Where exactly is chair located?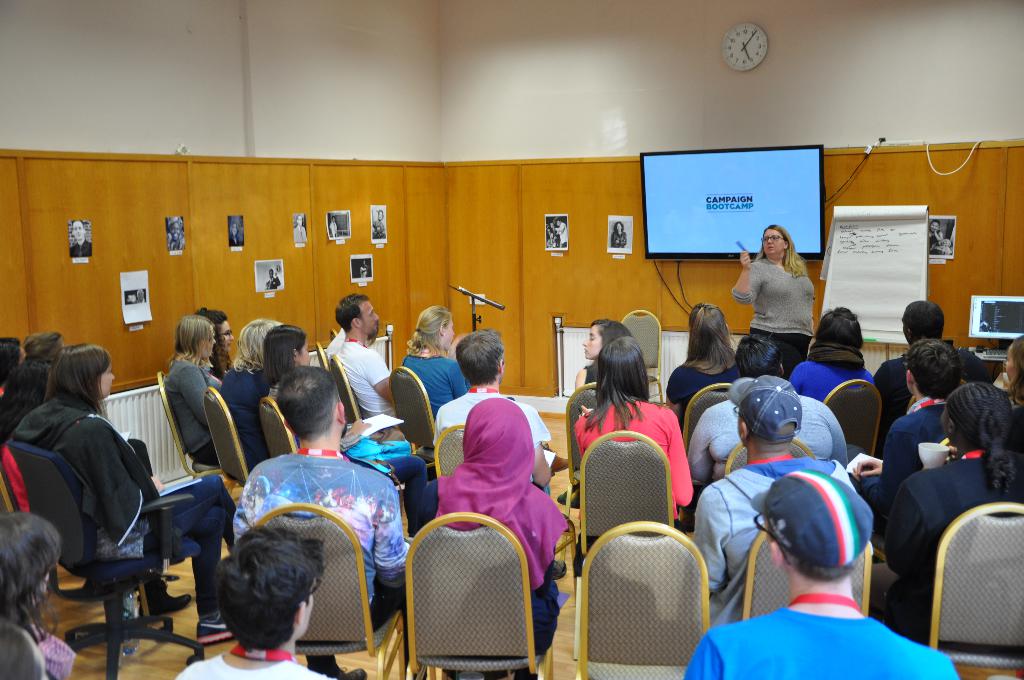
Its bounding box is 157/371/227/483.
